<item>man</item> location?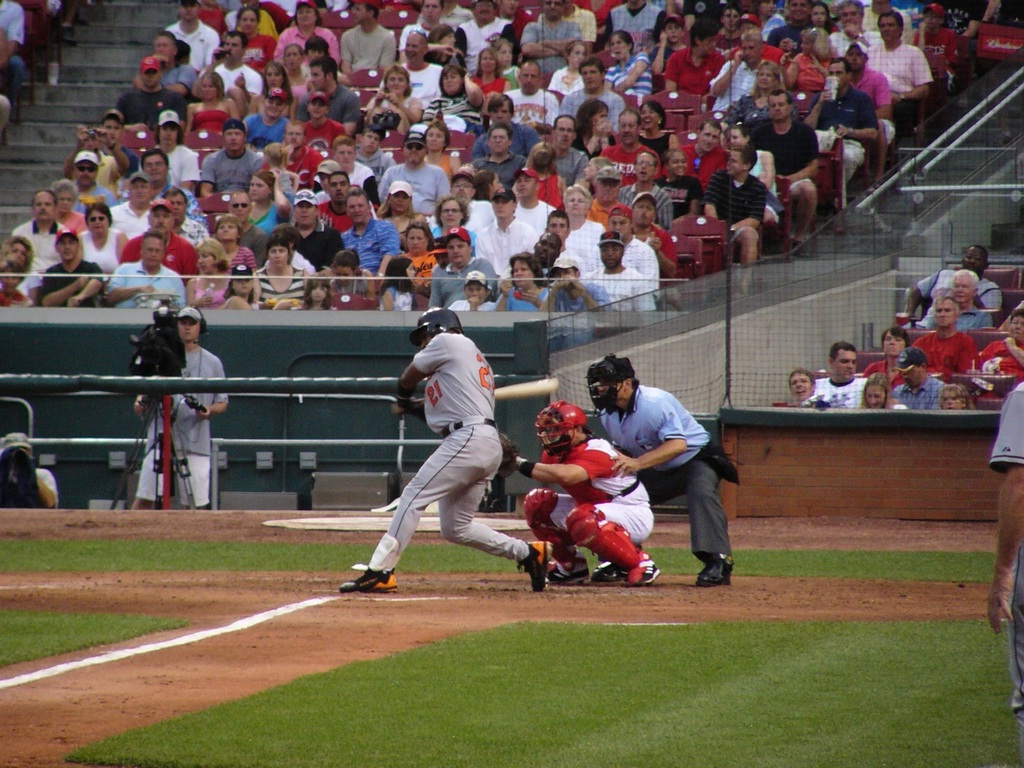
x1=279 y1=125 x2=322 y2=179
